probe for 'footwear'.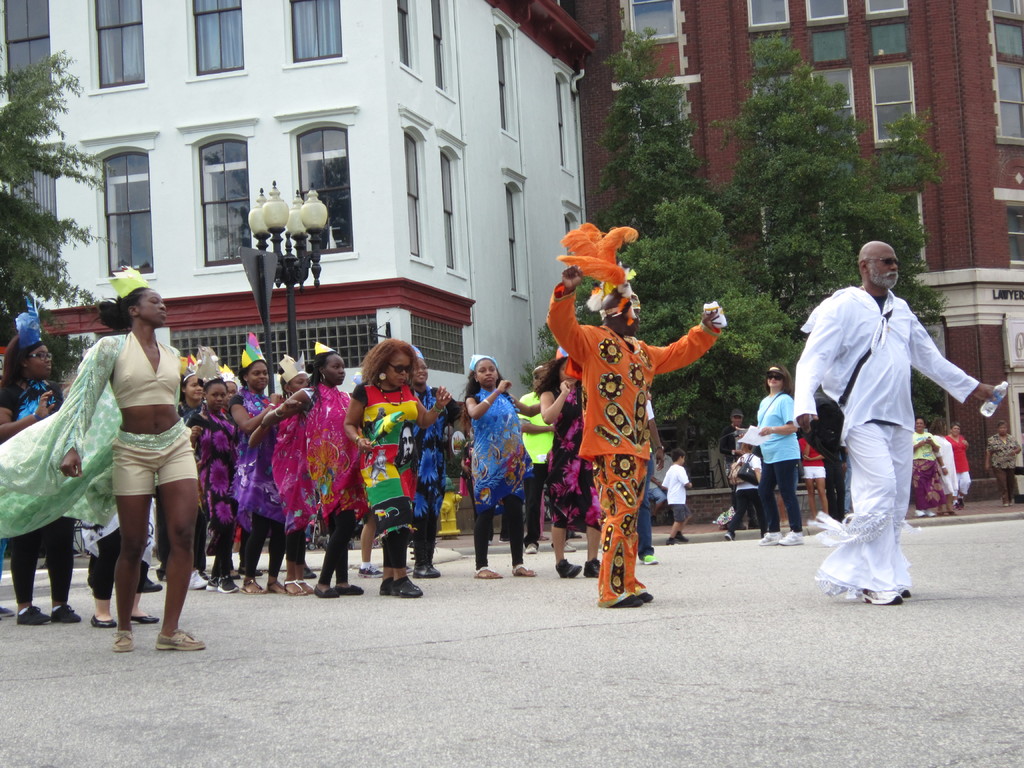
Probe result: (x1=129, y1=611, x2=158, y2=625).
